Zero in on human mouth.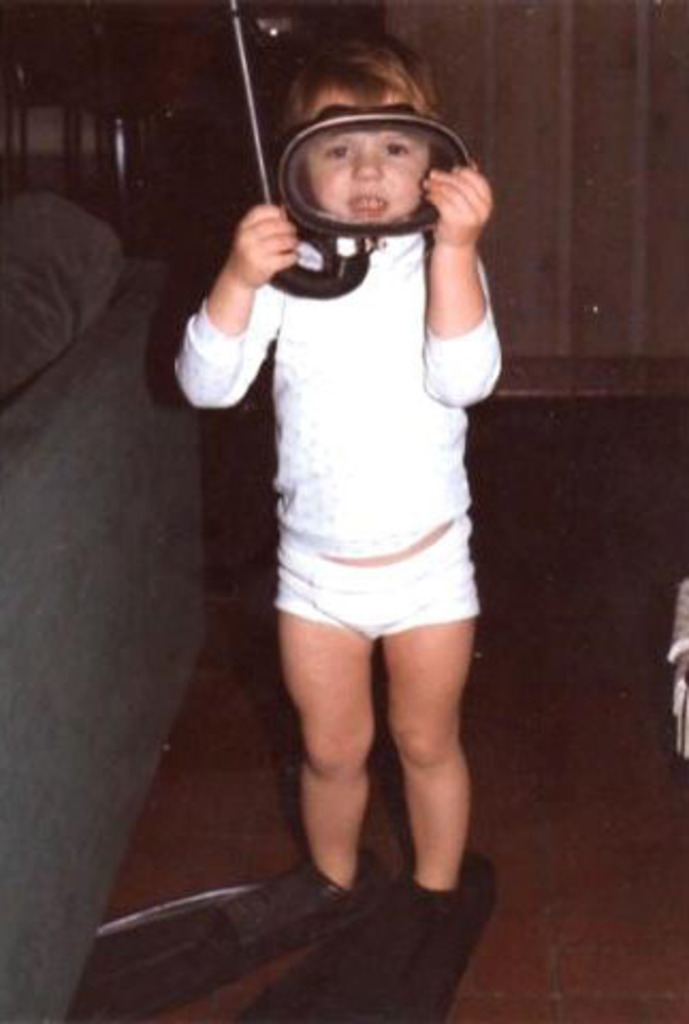
Zeroed in: x1=346, y1=194, x2=386, y2=220.
